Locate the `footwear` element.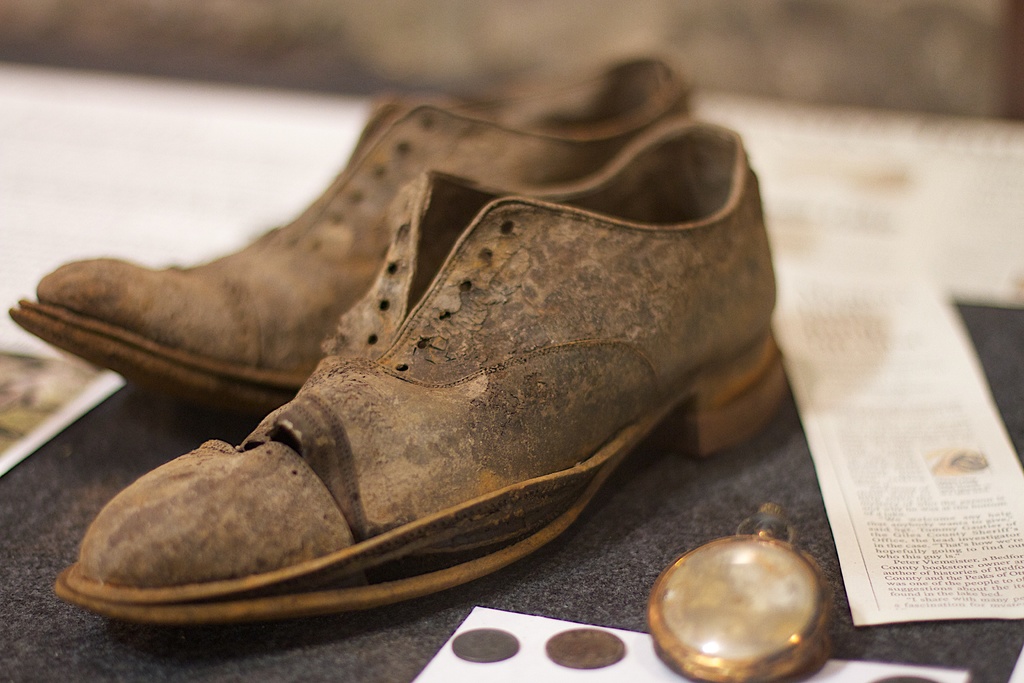
Element bbox: locate(54, 106, 785, 621).
